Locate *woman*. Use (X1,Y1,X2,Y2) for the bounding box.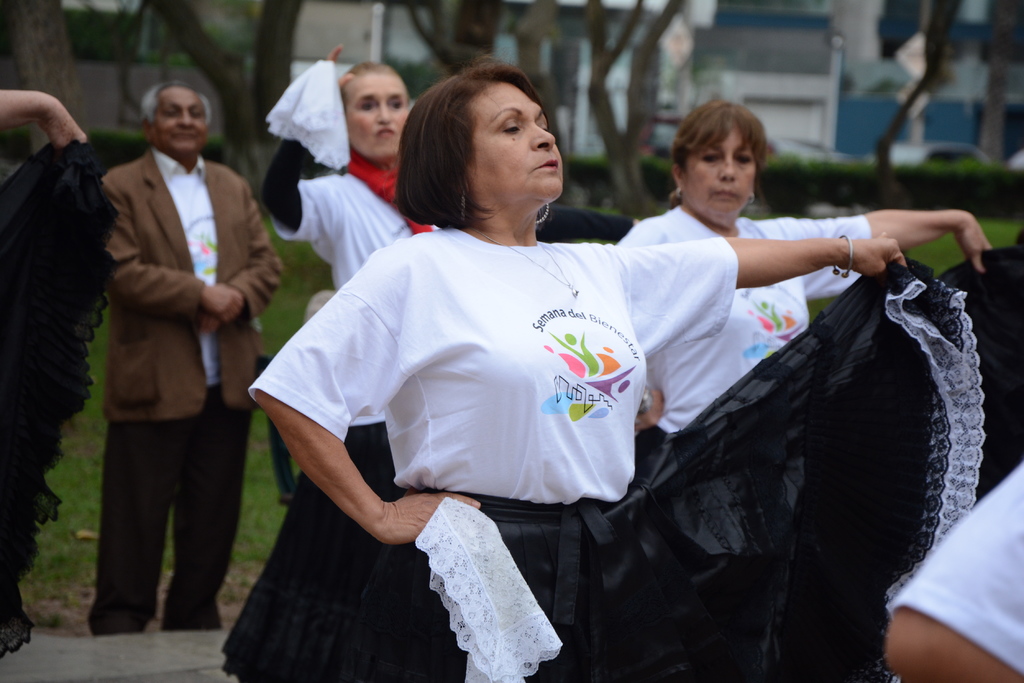
(257,40,640,303).
